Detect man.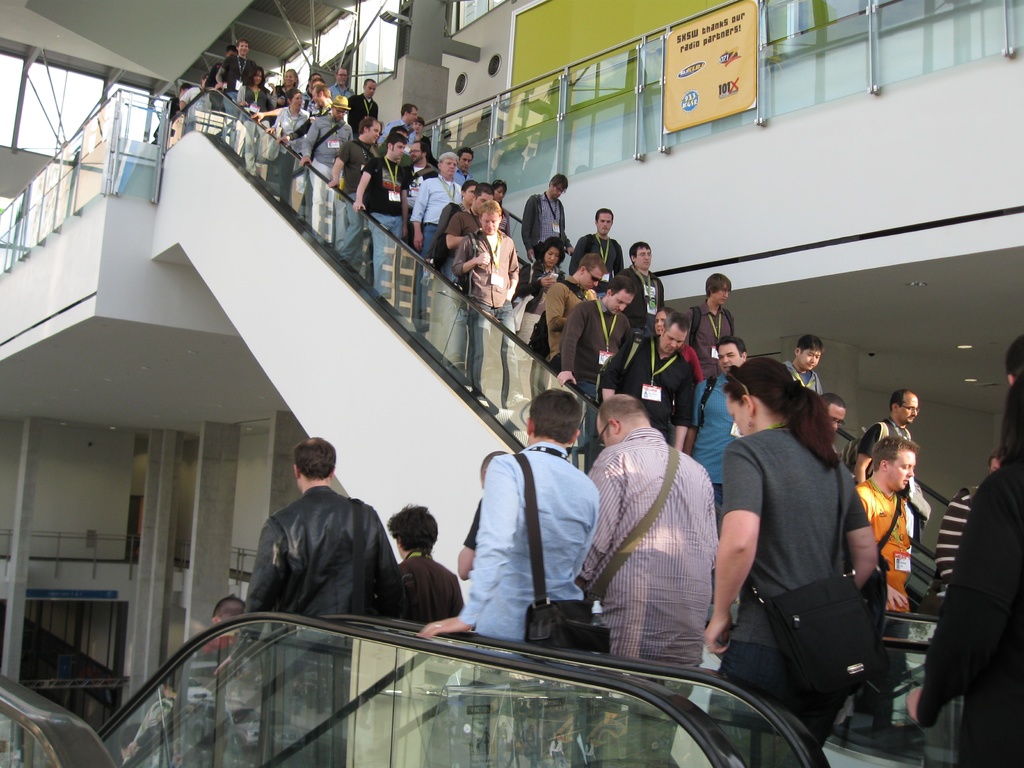
Detected at select_region(402, 138, 438, 220).
